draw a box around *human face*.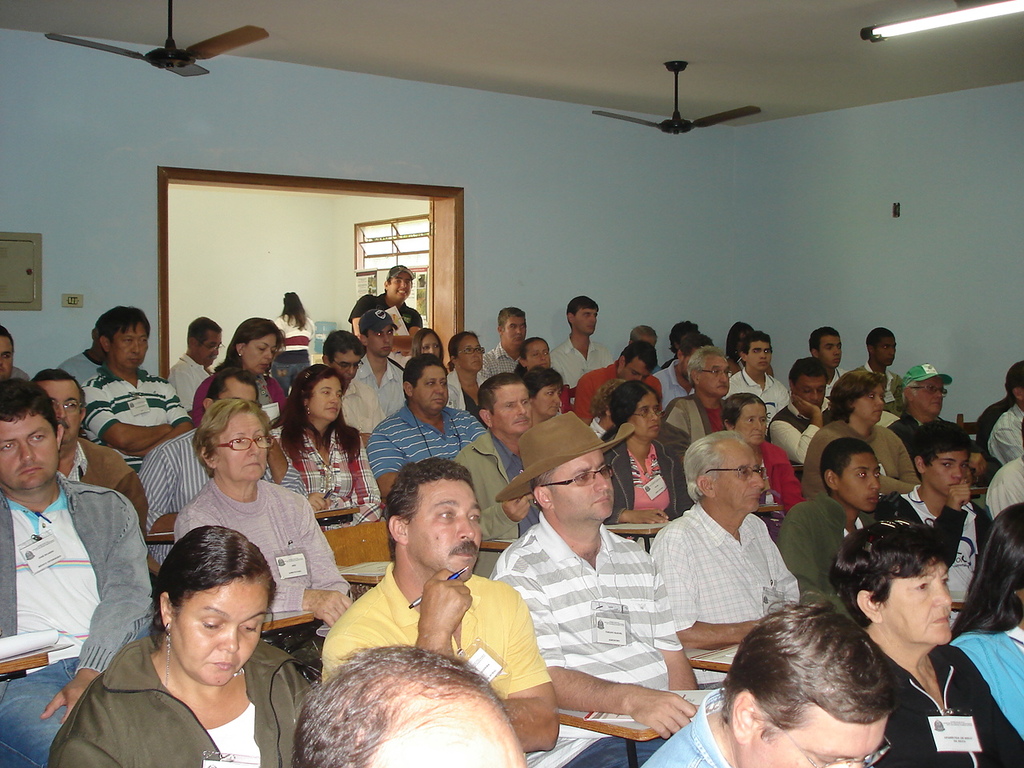
l=713, t=445, r=766, b=507.
